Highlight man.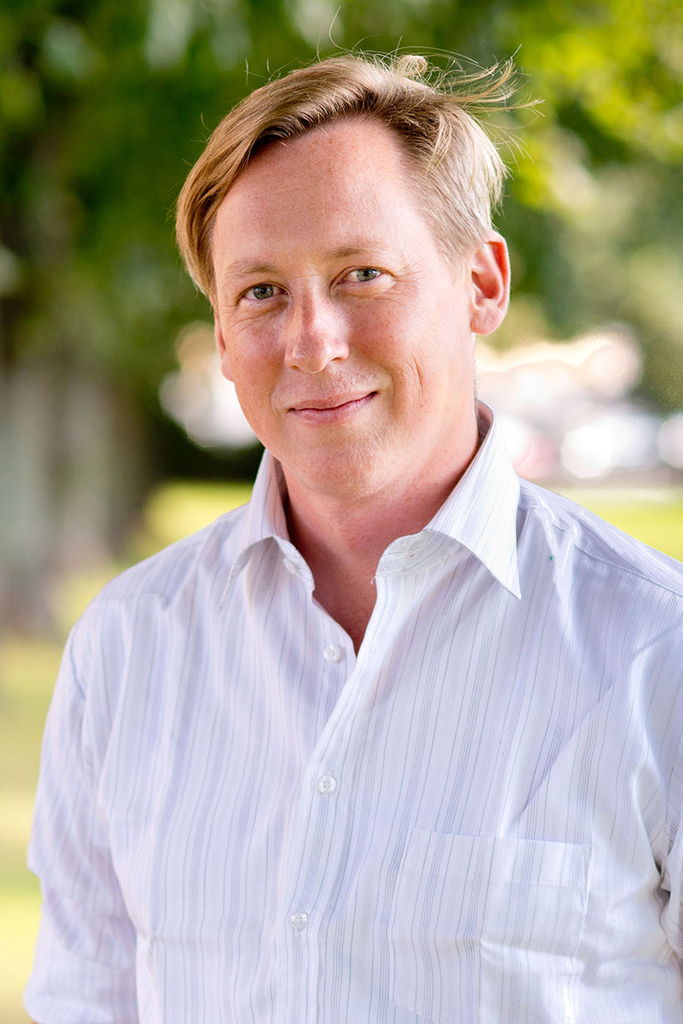
Highlighted region: 27,0,680,986.
